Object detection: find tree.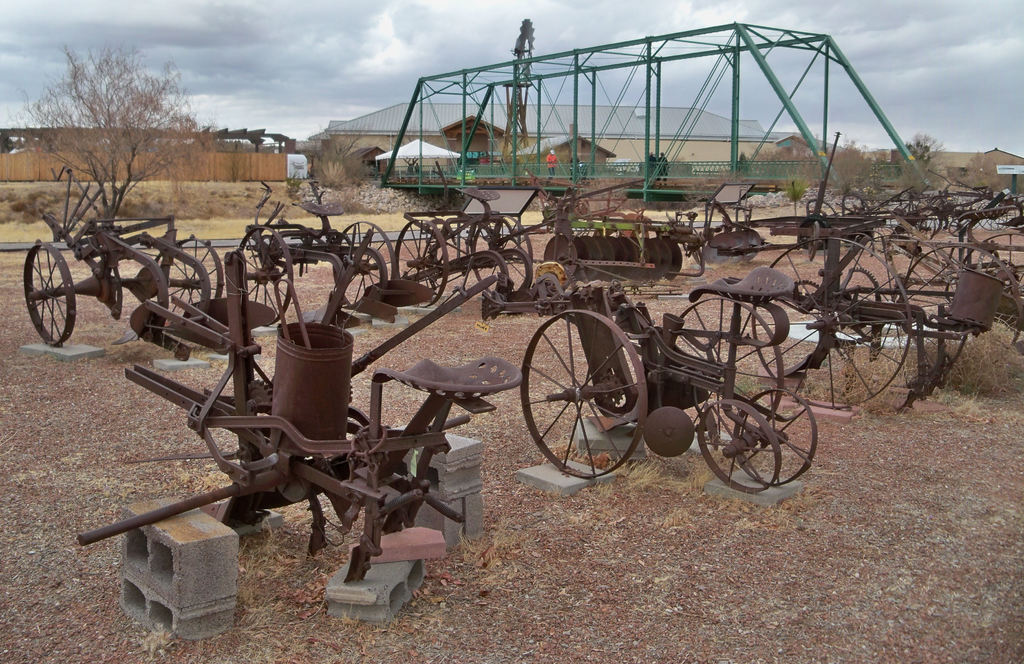
pyautogui.locateOnScreen(32, 39, 201, 229).
